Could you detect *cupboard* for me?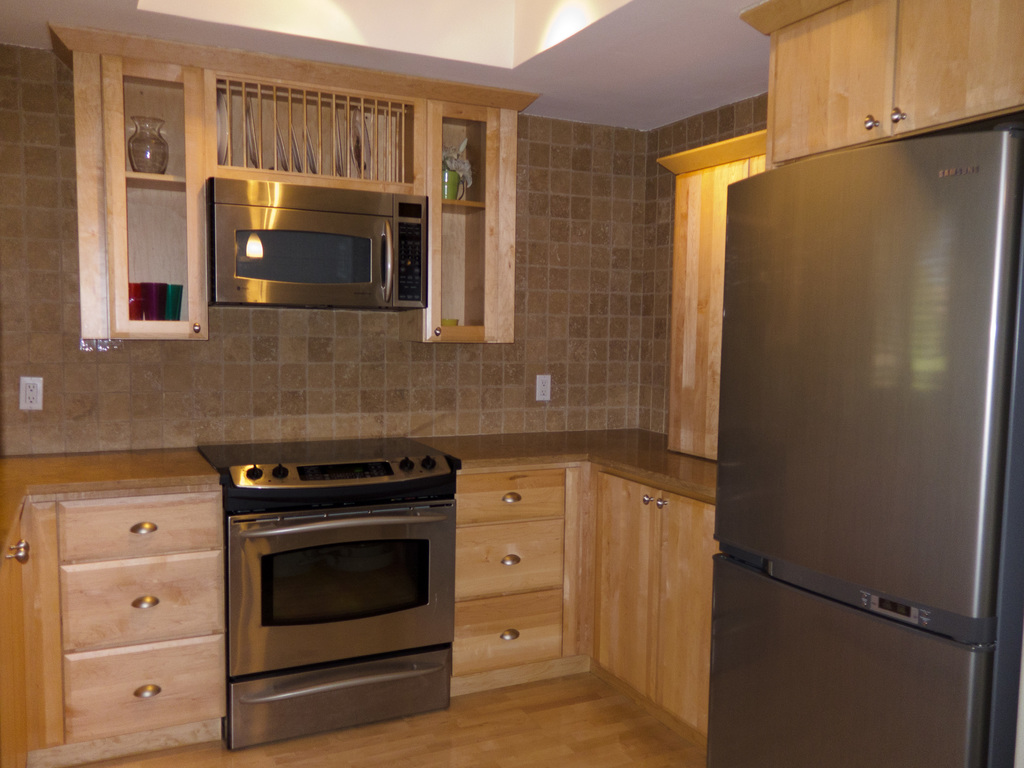
Detection result: pyautogui.locateOnScreen(416, 427, 721, 751).
